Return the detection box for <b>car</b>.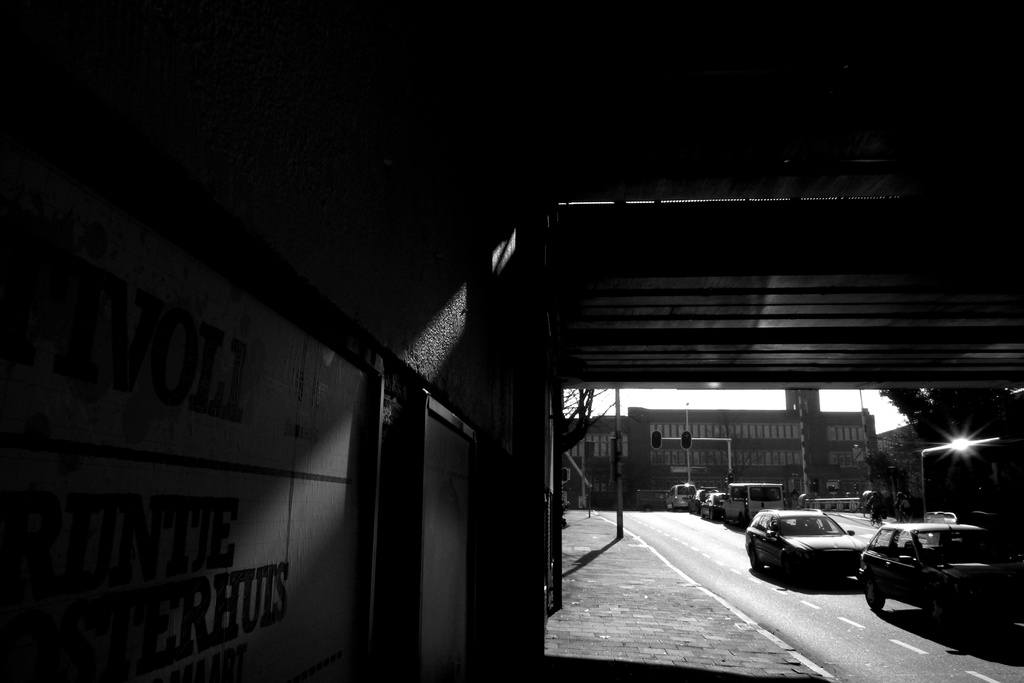
858,523,1023,635.
